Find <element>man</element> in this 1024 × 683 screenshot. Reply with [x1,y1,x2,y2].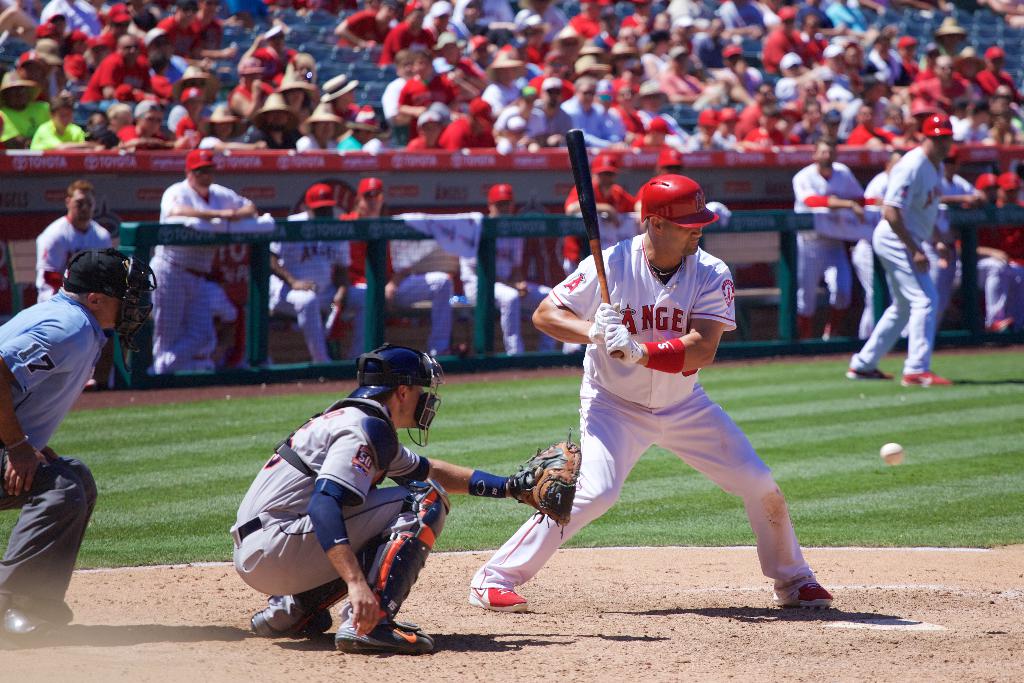
[847,147,895,338].
